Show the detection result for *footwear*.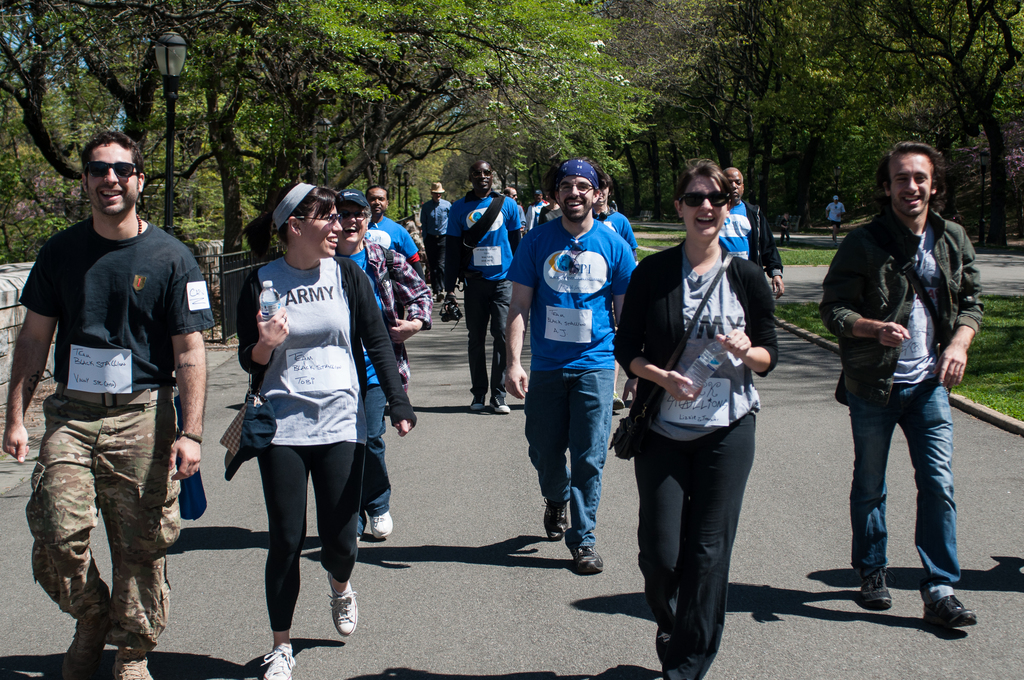
(917, 584, 988, 651).
